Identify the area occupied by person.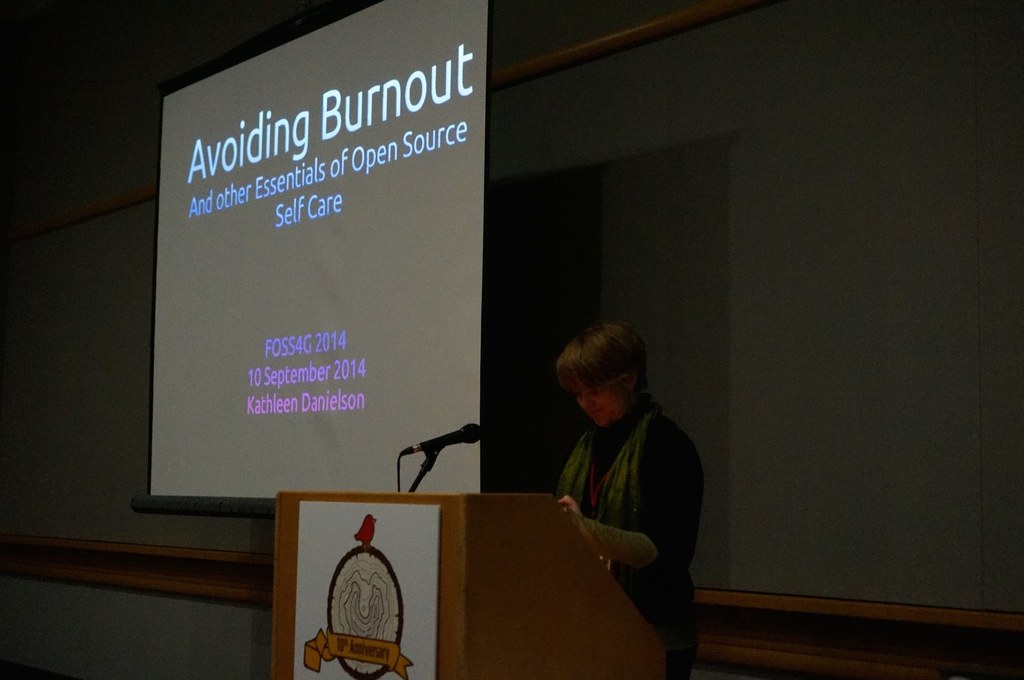
Area: <box>554,333,714,644</box>.
